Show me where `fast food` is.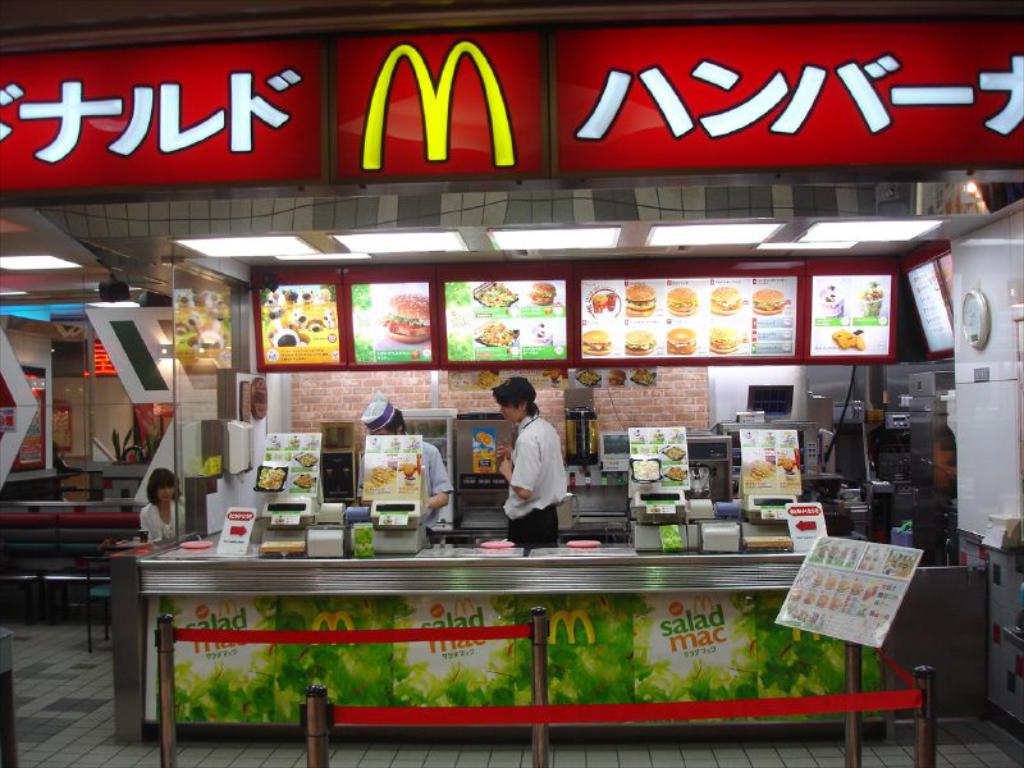
`fast food` is at bbox=[833, 328, 868, 349].
